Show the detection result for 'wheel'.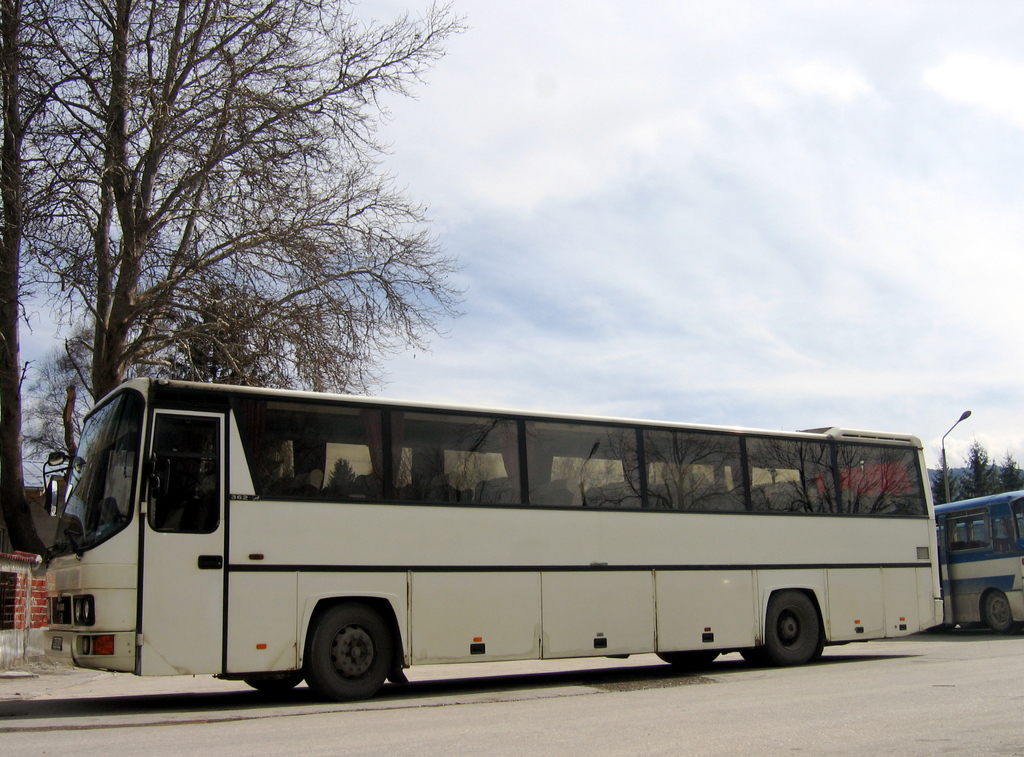
BBox(764, 589, 824, 668).
